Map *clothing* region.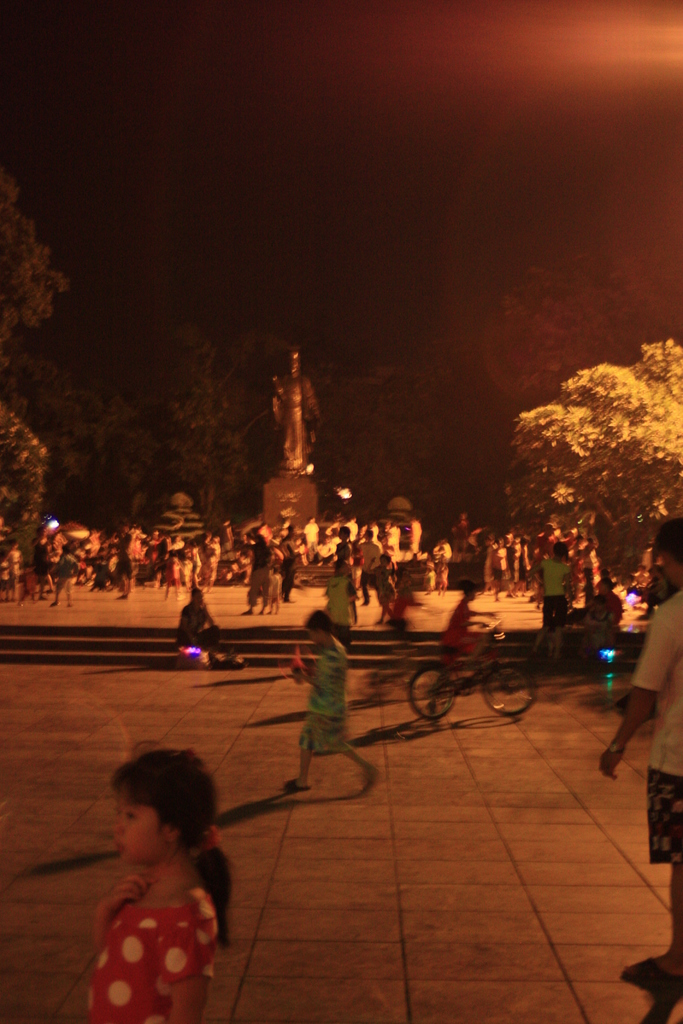
Mapped to {"left": 543, "top": 552, "right": 575, "bottom": 632}.
